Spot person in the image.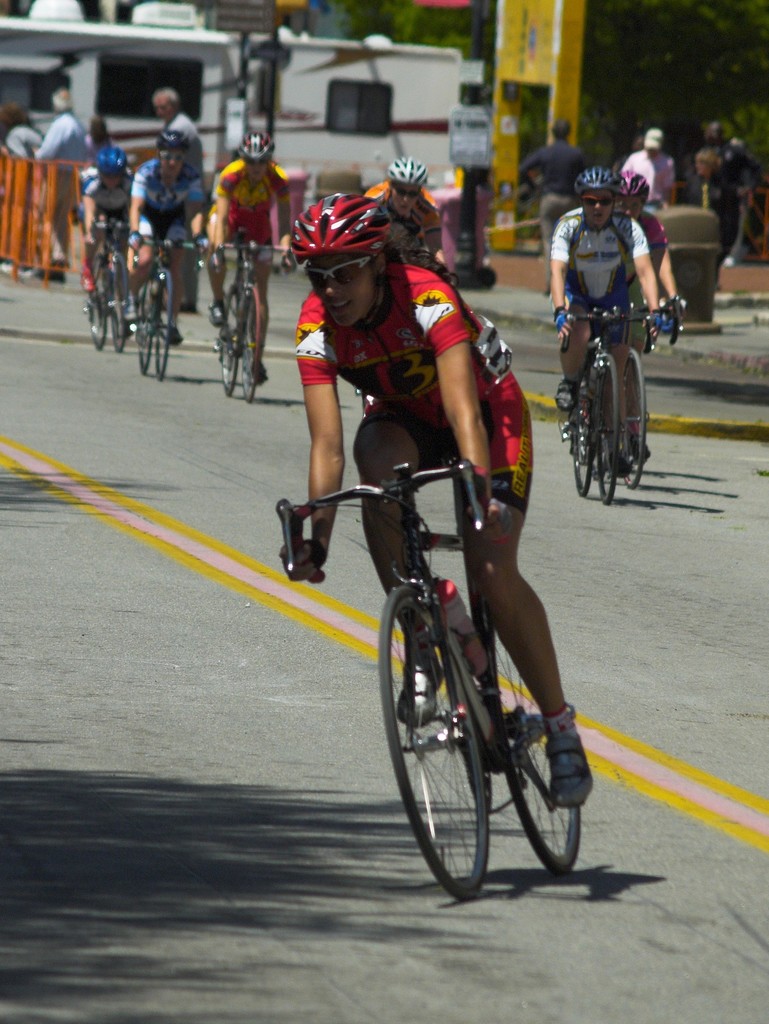
person found at detection(602, 166, 693, 468).
